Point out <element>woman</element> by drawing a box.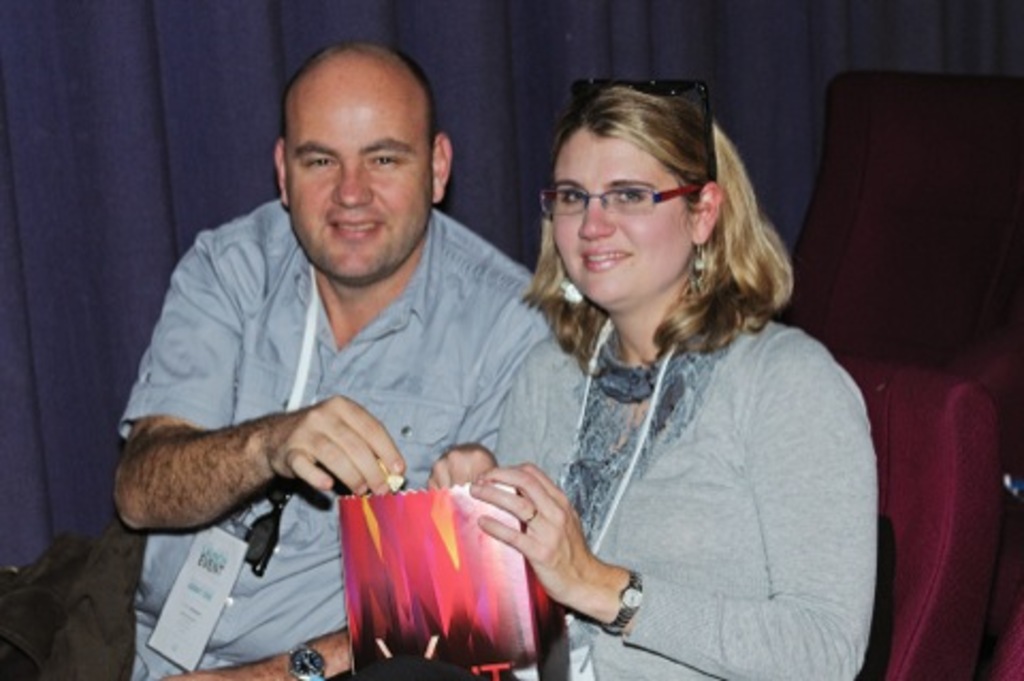
x1=367 y1=102 x2=887 y2=668.
